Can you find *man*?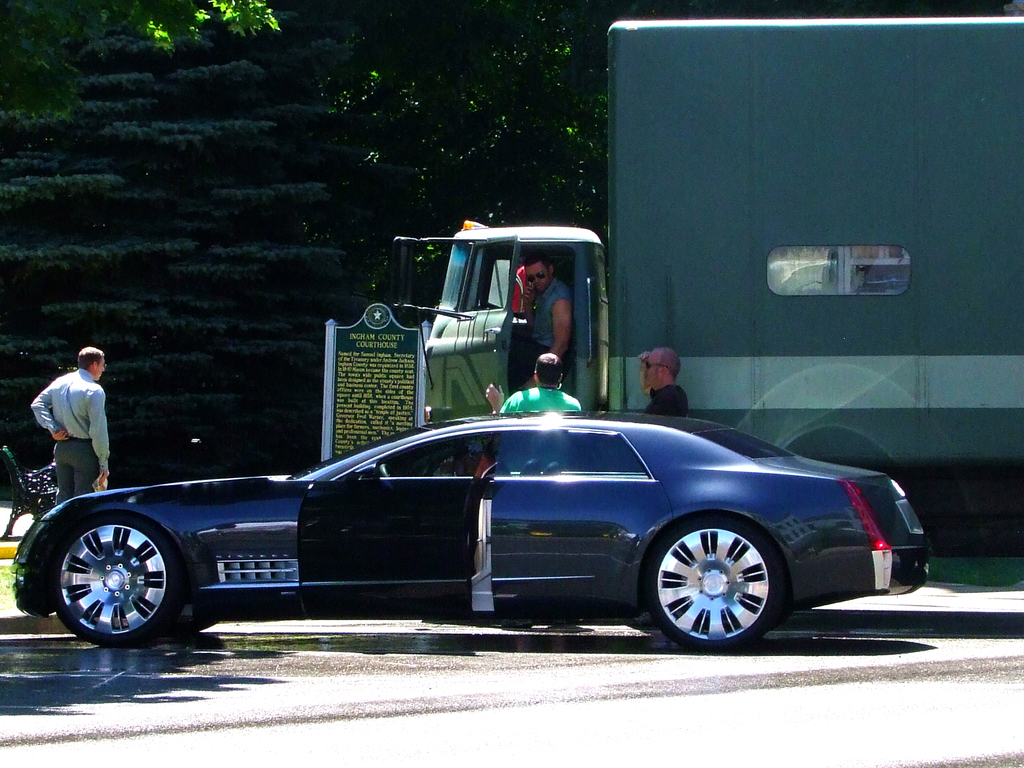
Yes, bounding box: 477,347,581,632.
